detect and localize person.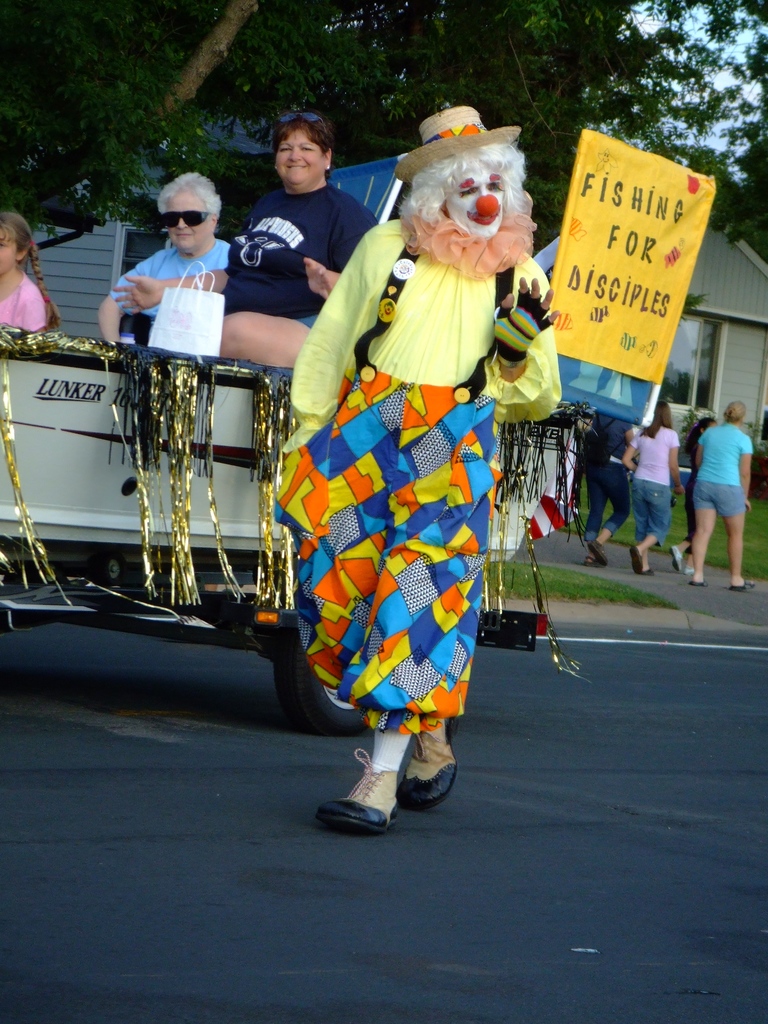
Localized at bbox(620, 399, 685, 576).
